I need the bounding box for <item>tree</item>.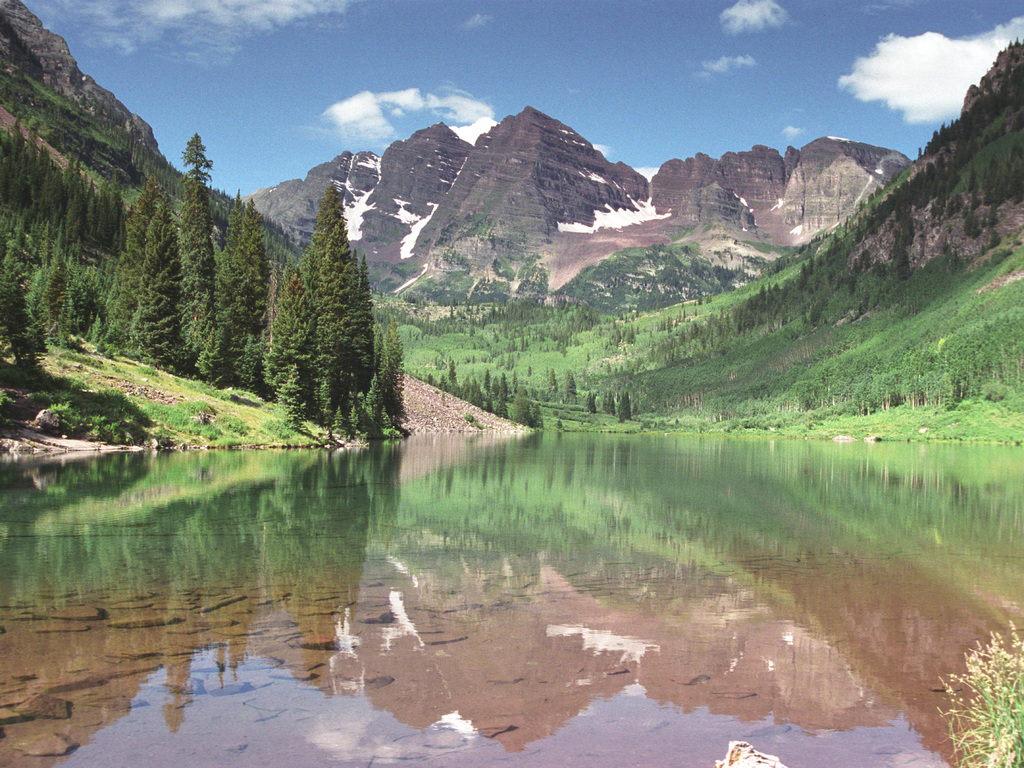
Here it is: left=260, top=187, right=385, bottom=433.
